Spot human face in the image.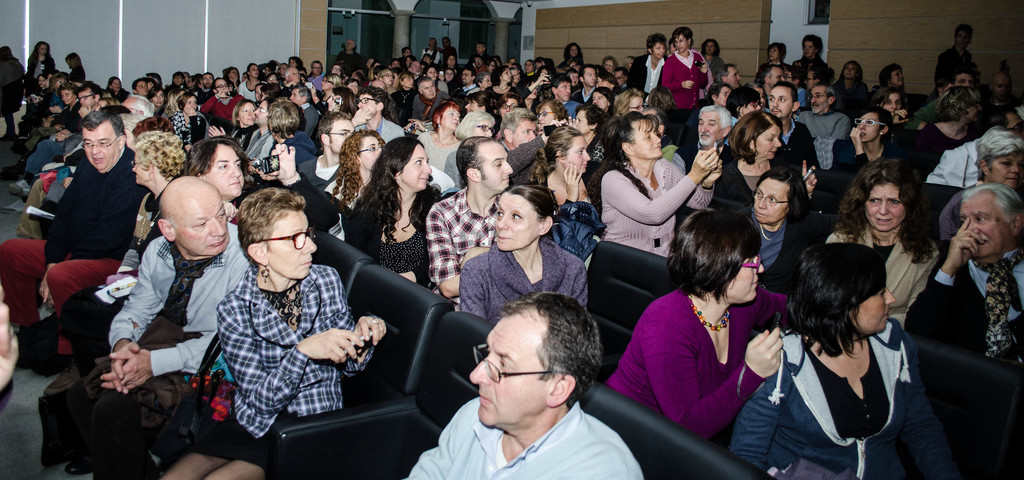
human face found at <bbox>412, 61, 422, 72</bbox>.
